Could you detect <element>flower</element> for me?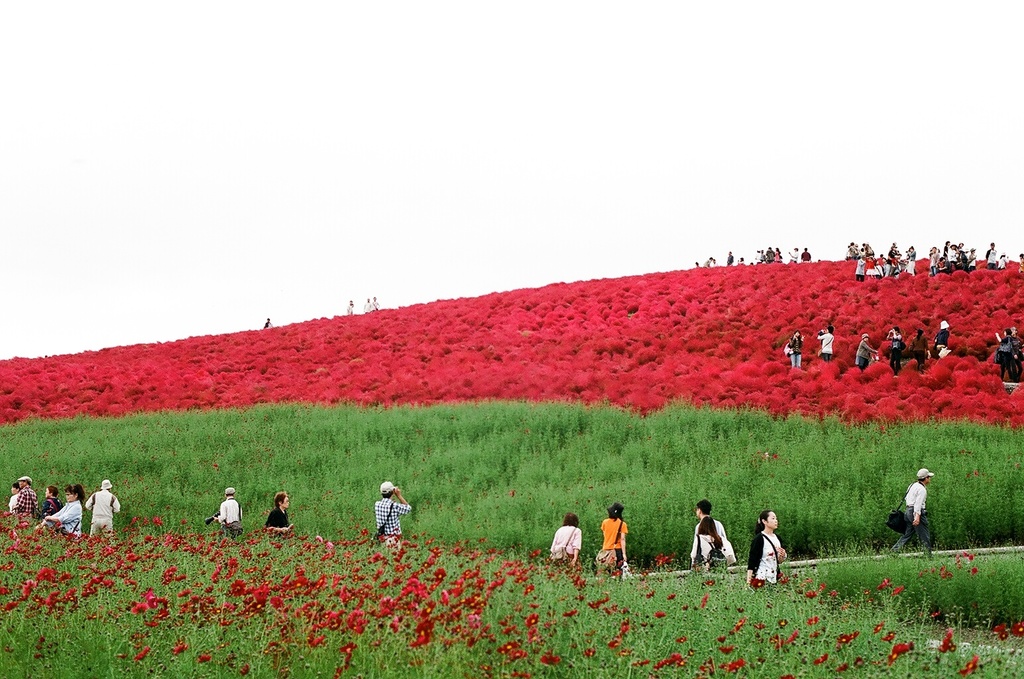
Detection result: [left=834, top=661, right=849, bottom=671].
